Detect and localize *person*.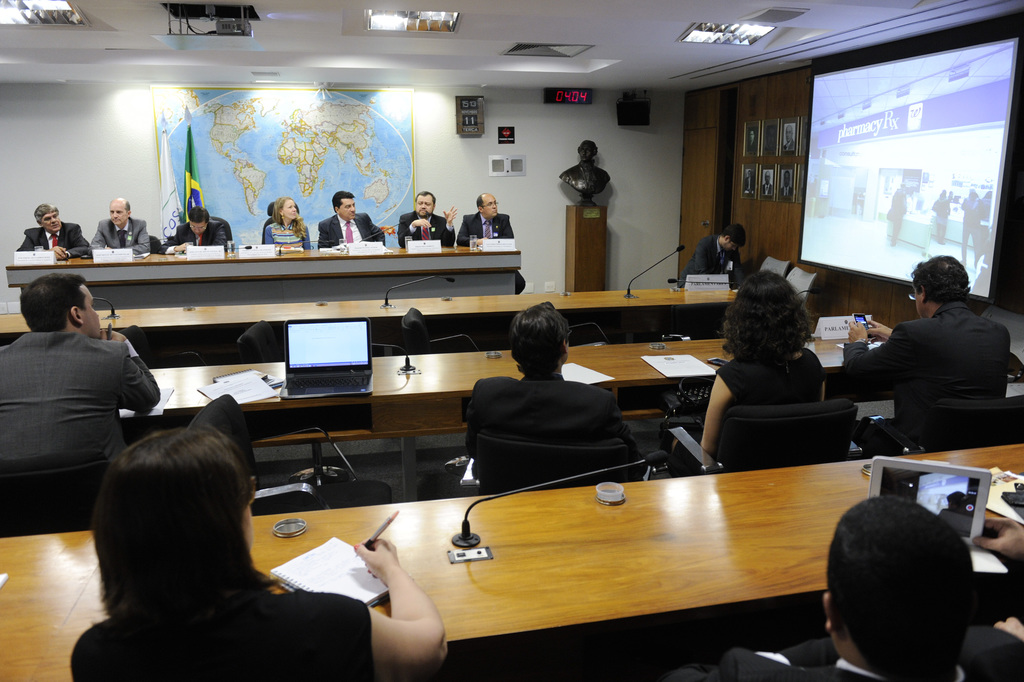
Localized at pyautogui.locateOnScreen(464, 189, 503, 244).
